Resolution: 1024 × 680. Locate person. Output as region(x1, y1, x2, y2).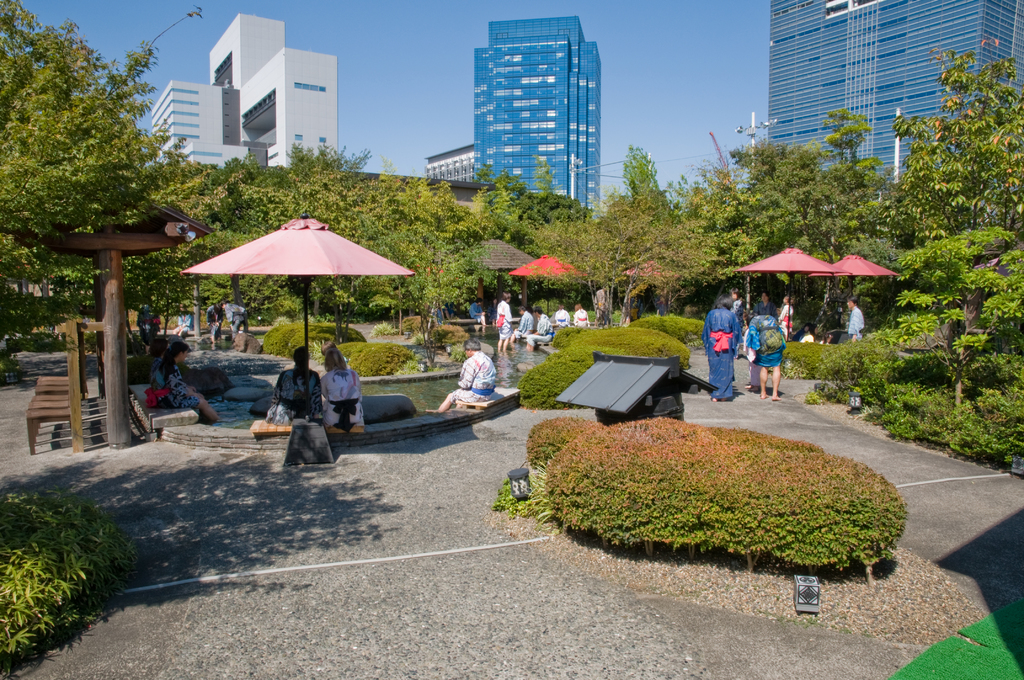
region(754, 289, 776, 318).
